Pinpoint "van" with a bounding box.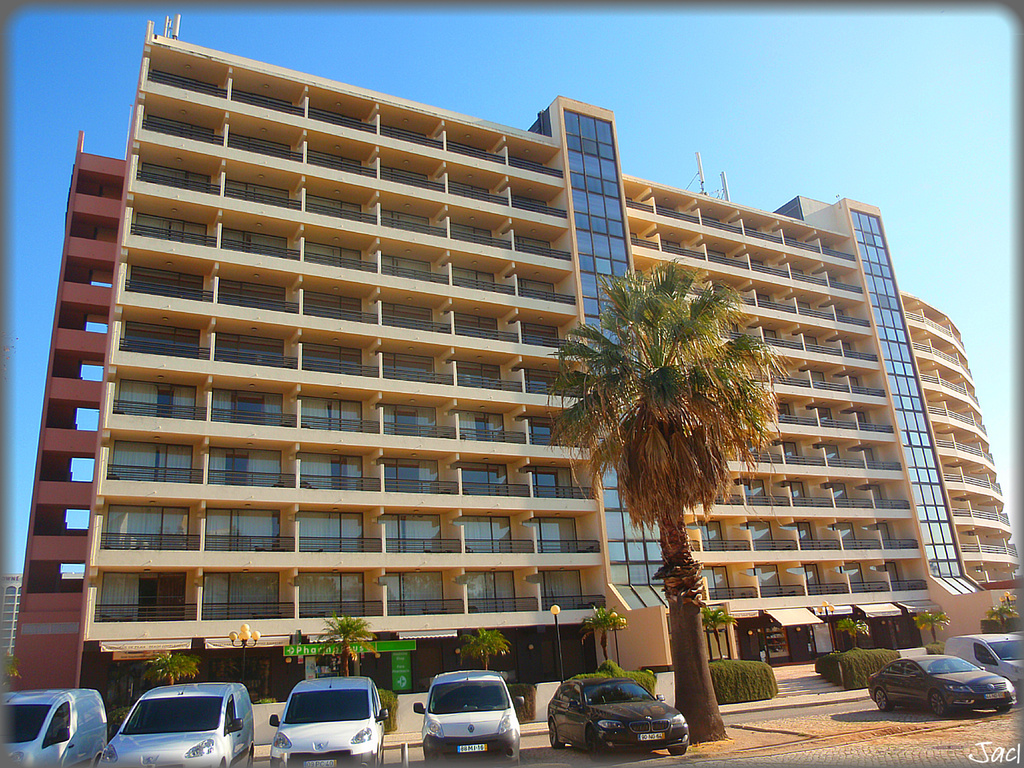
l=413, t=668, r=527, b=767.
